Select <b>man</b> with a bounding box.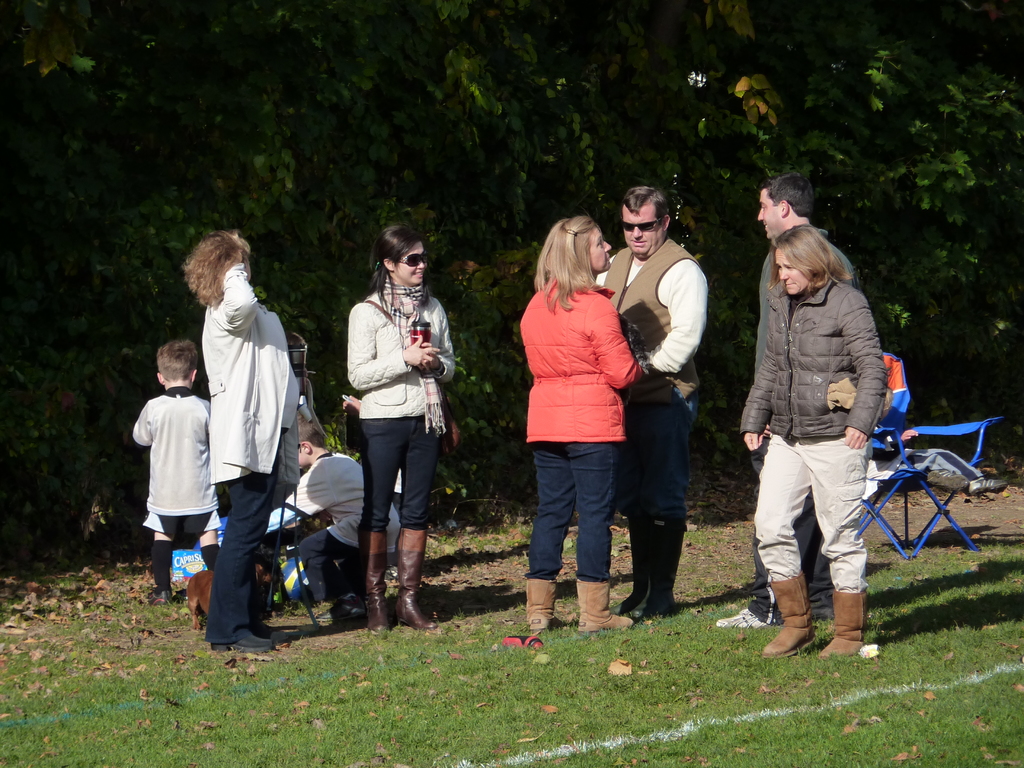
rect(719, 172, 854, 630).
